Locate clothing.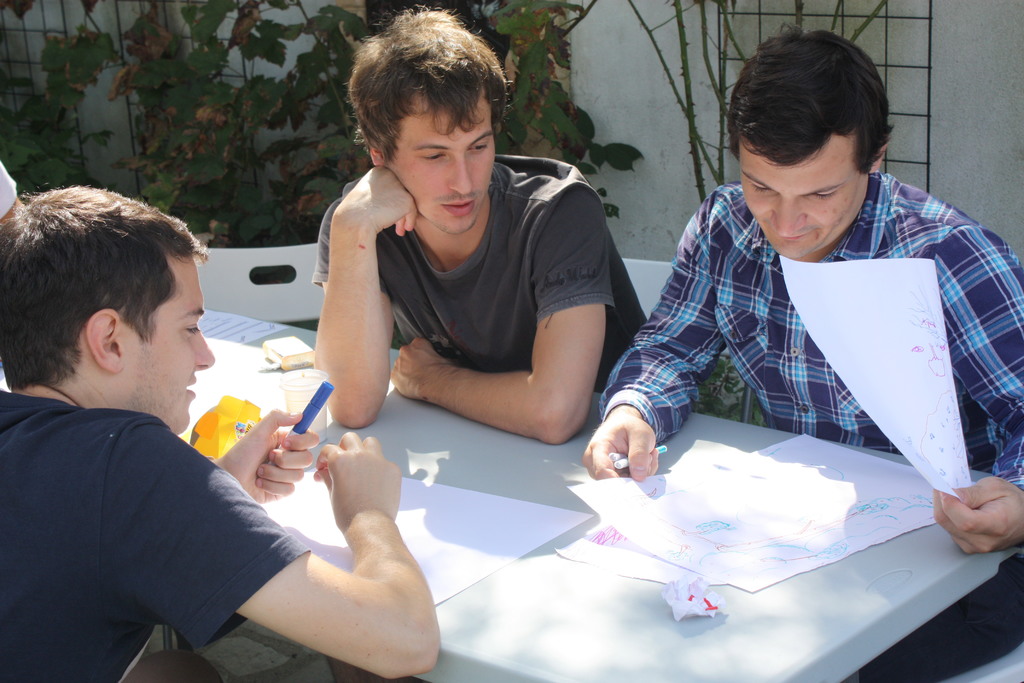
Bounding box: Rect(602, 147, 1003, 540).
